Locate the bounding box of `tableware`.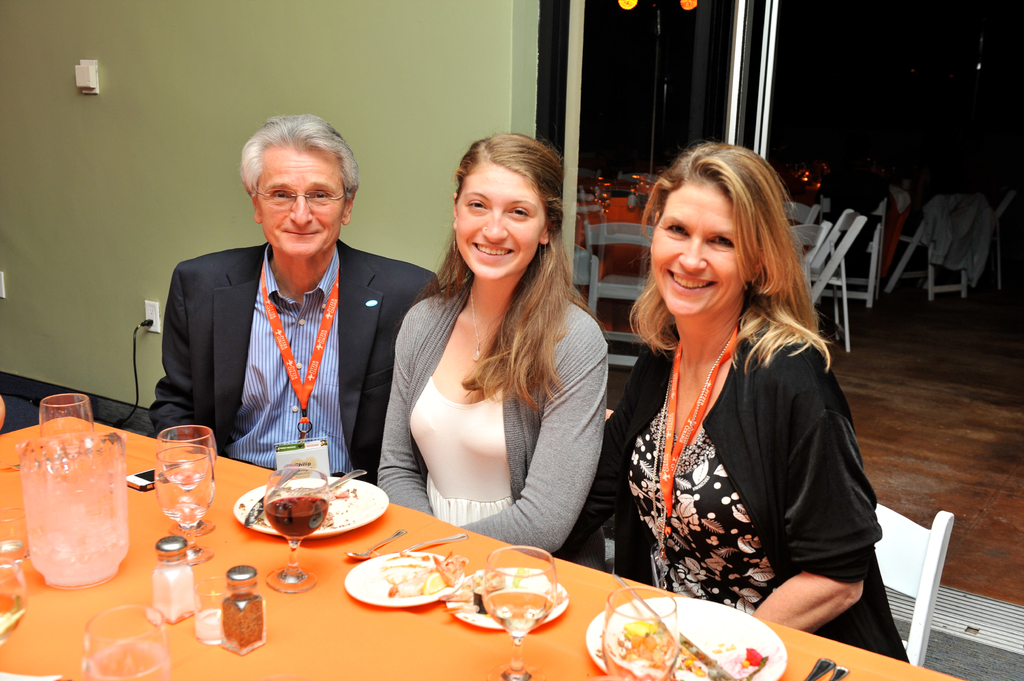
Bounding box: [x1=150, y1=534, x2=195, y2=630].
